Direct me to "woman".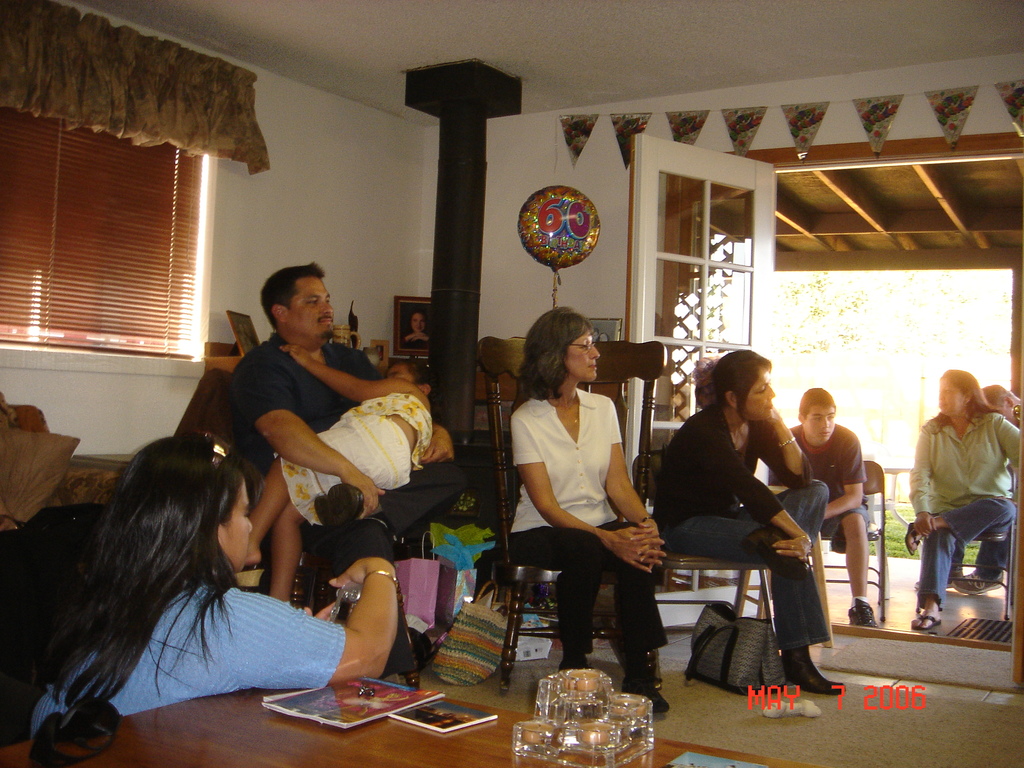
Direction: [x1=654, y1=347, x2=847, y2=700].
